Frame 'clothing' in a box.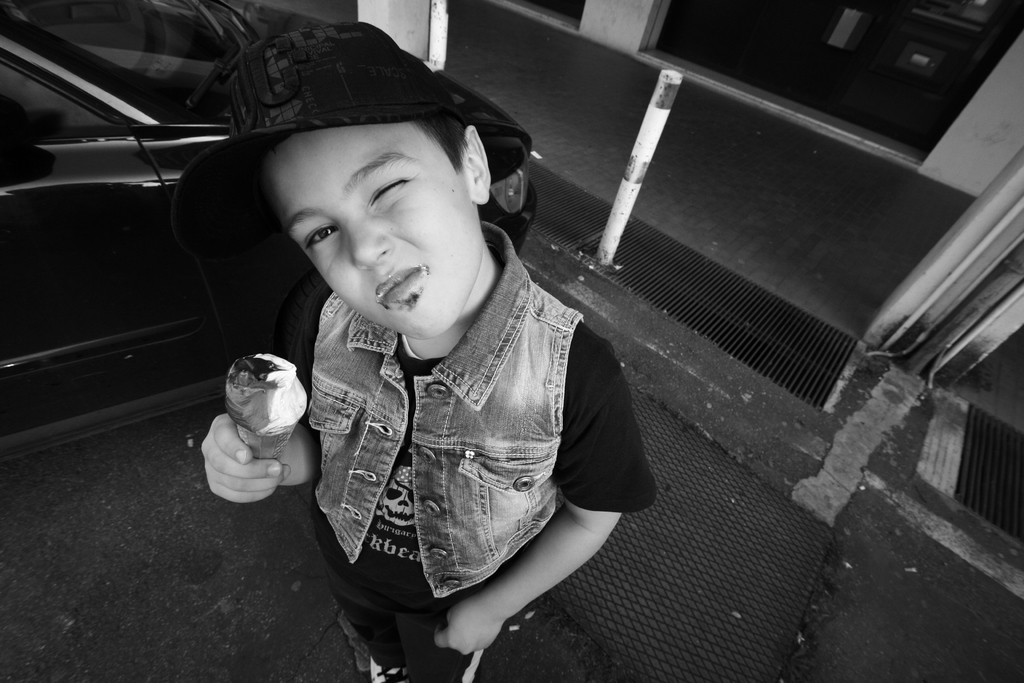
box=[305, 217, 660, 682].
